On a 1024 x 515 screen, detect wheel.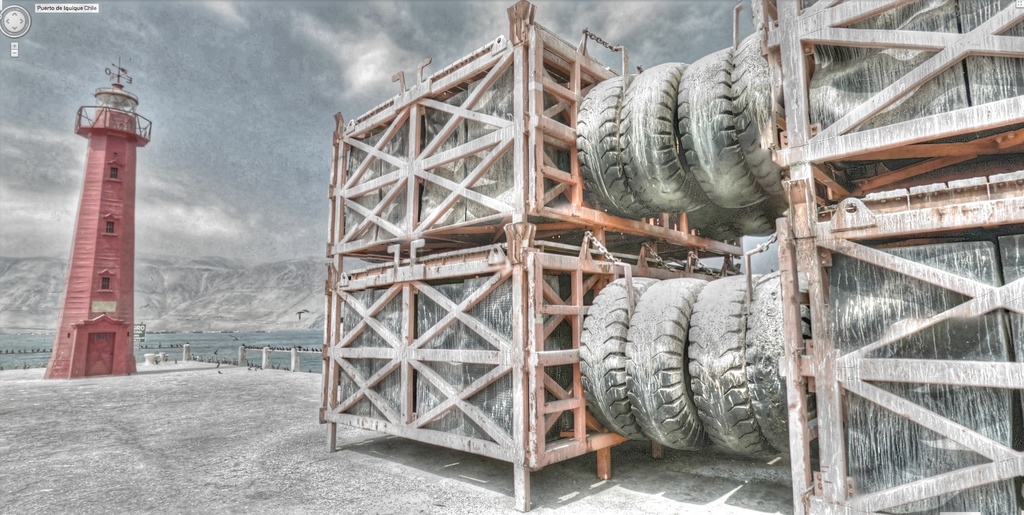
l=677, t=49, r=768, b=210.
